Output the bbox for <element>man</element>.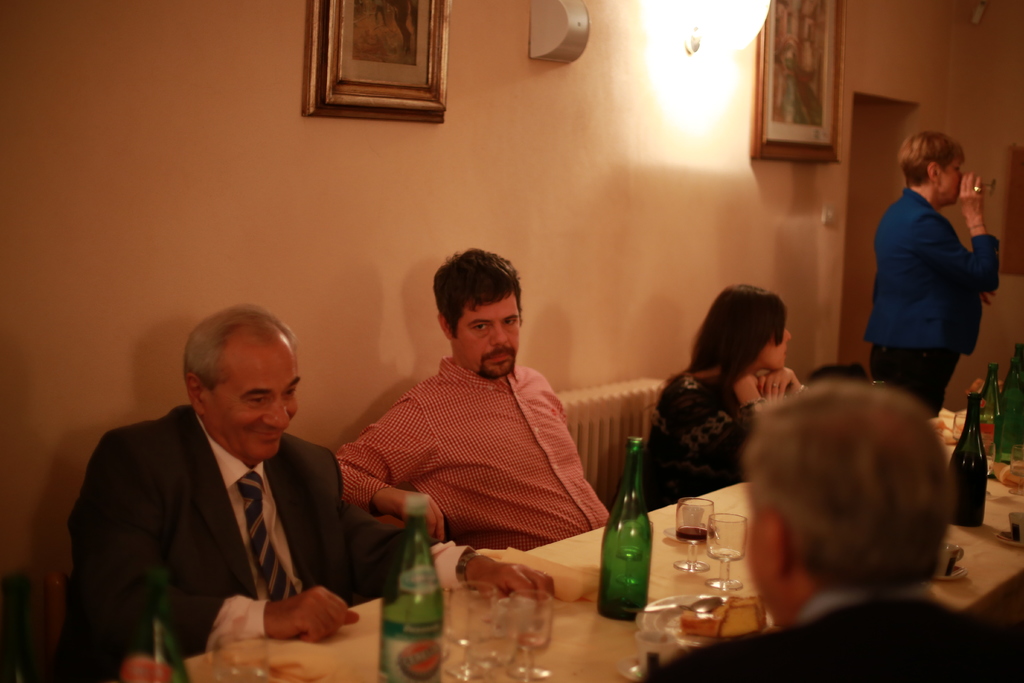
x1=66, y1=313, x2=394, y2=662.
